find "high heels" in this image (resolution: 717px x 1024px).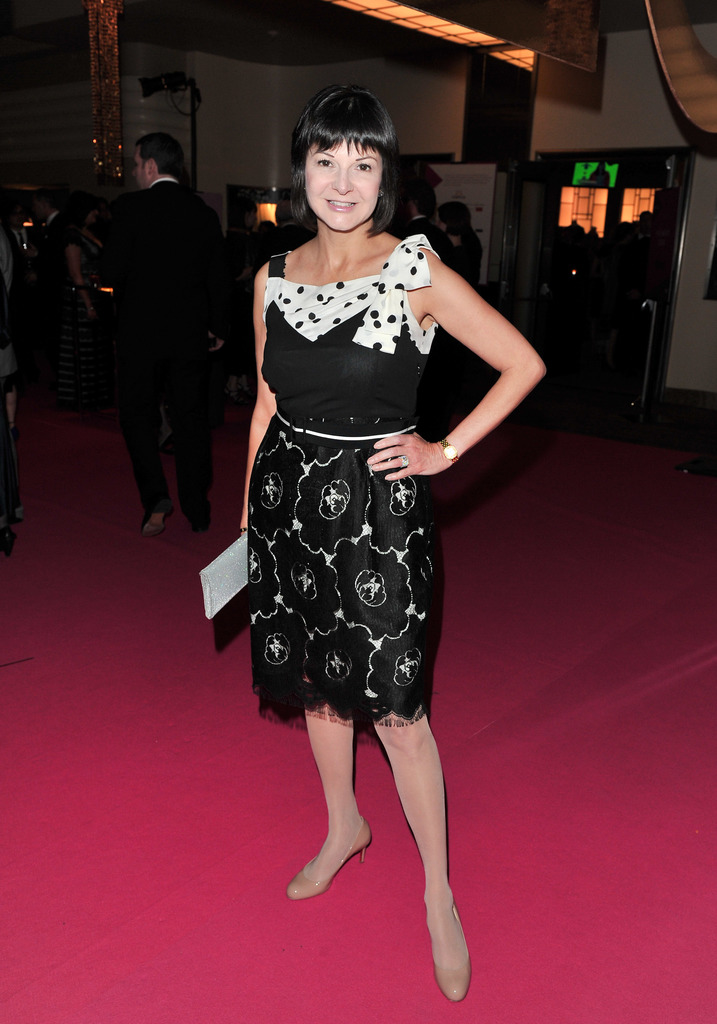
BBox(289, 817, 373, 895).
